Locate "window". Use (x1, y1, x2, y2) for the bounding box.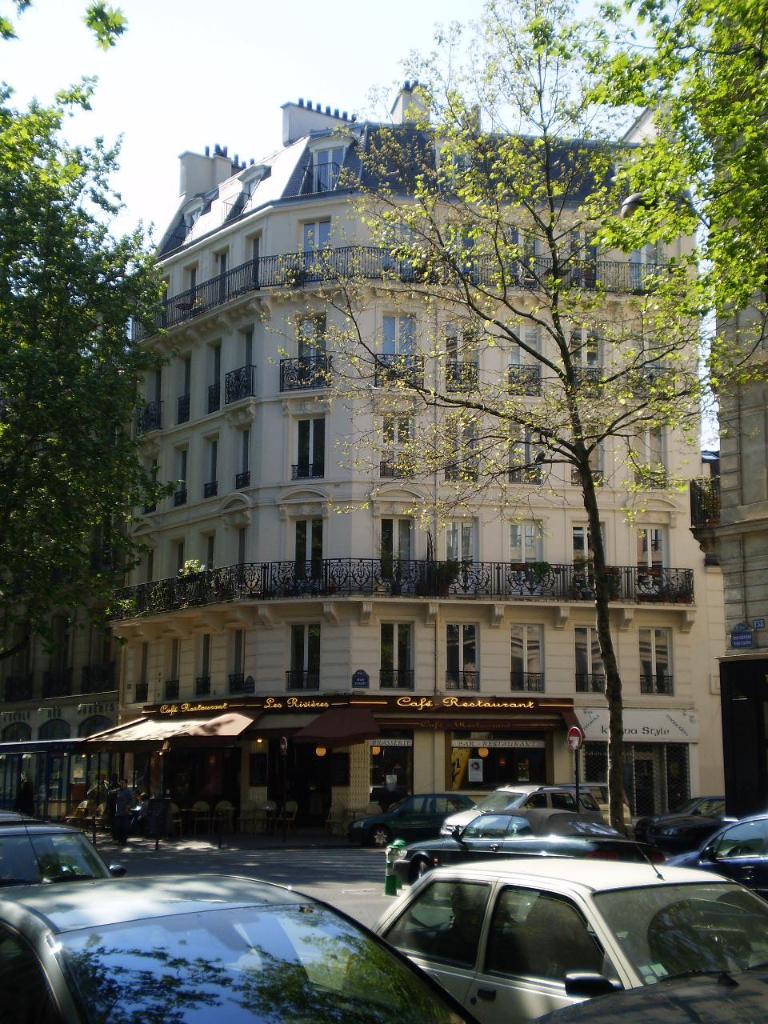
(308, 141, 347, 186).
